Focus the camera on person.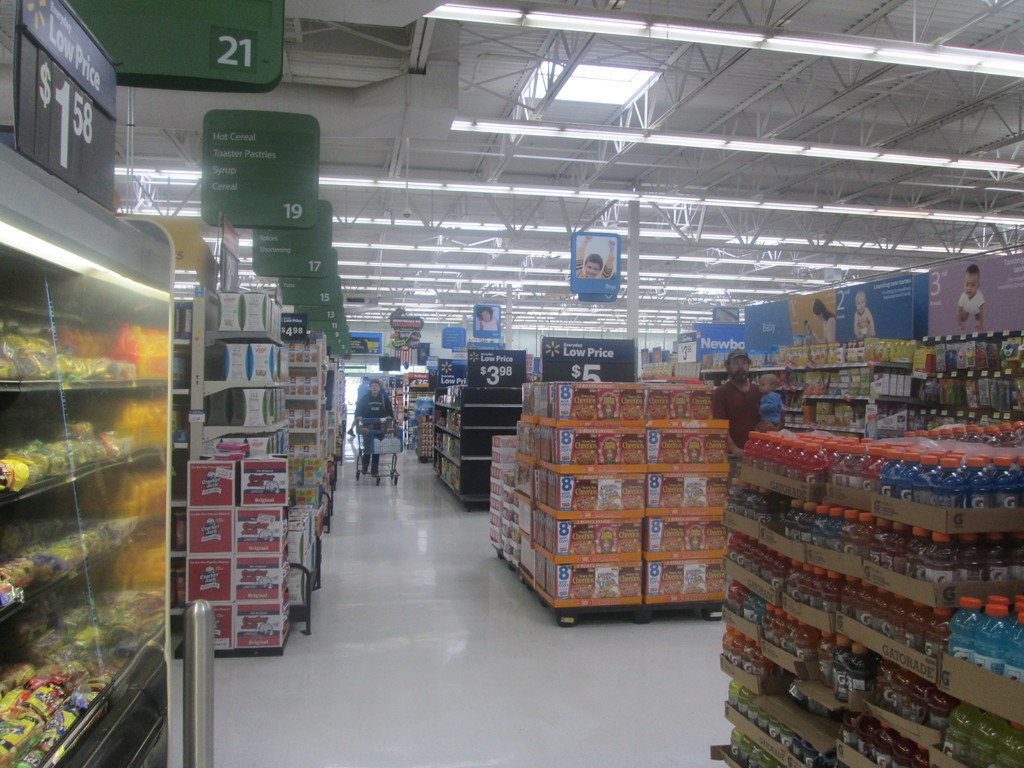
Focus region: (809,296,835,342).
